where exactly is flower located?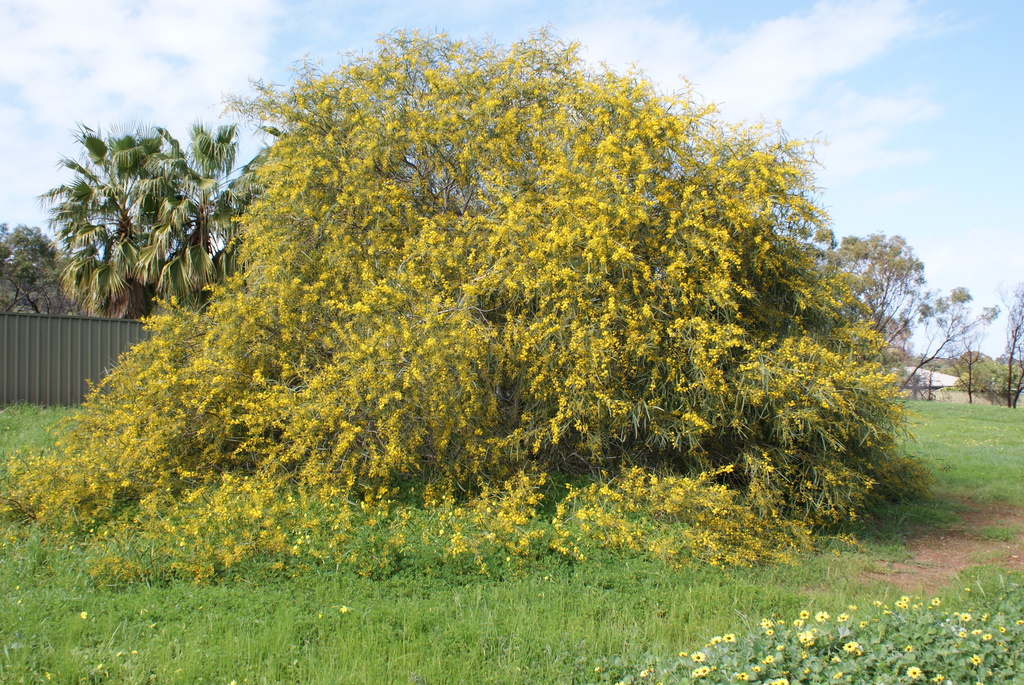
Its bounding box is l=797, t=608, r=810, b=619.
